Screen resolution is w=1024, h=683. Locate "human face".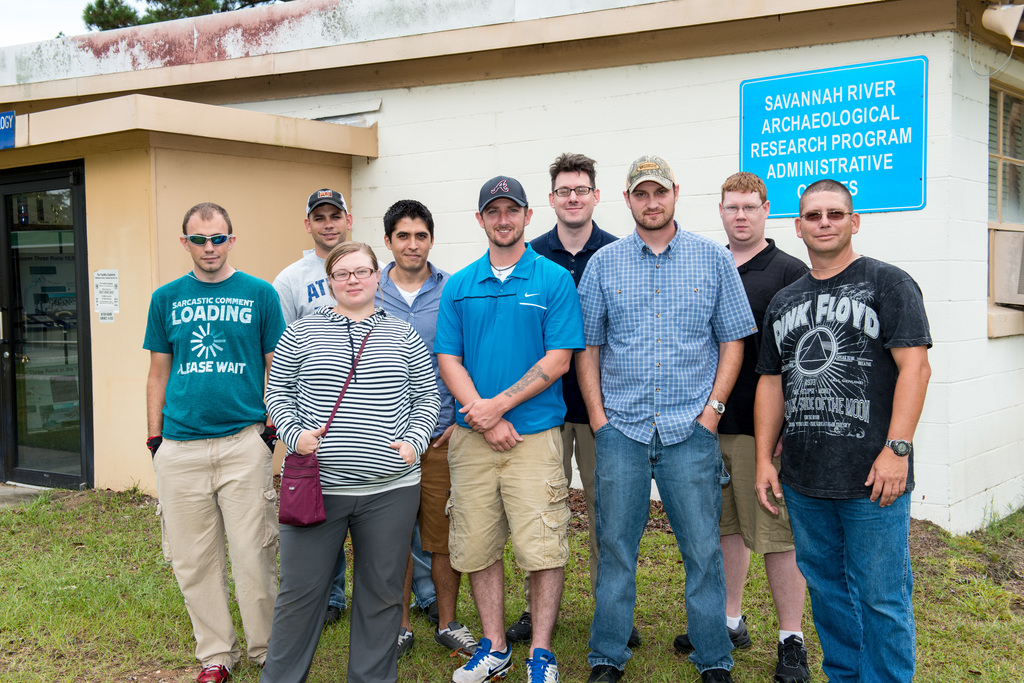
[x1=309, y1=204, x2=350, y2=250].
